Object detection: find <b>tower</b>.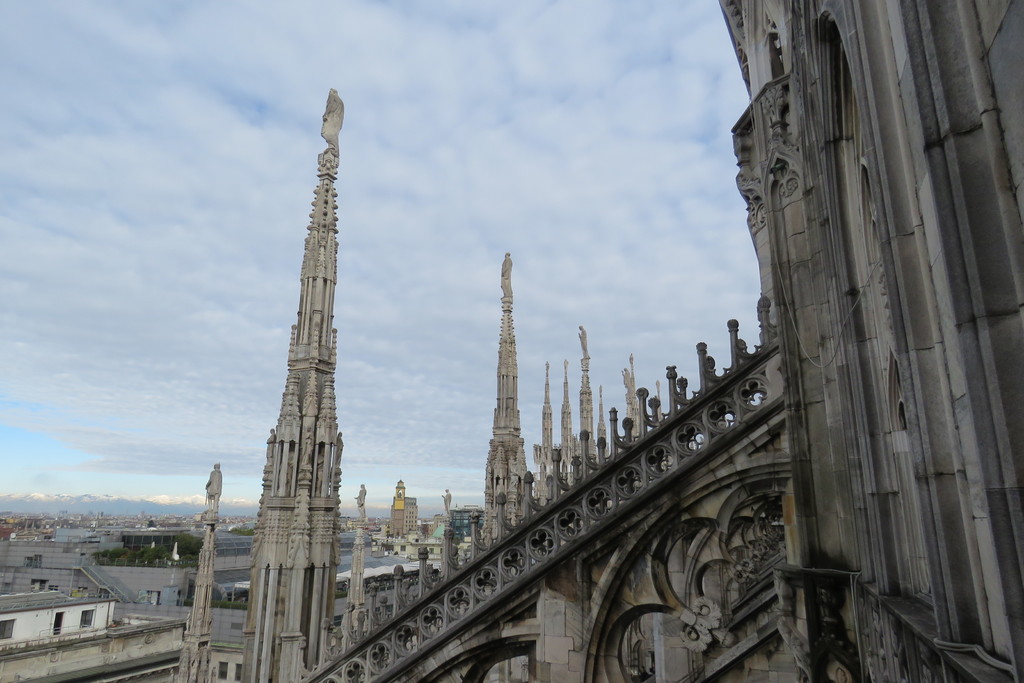
bbox=(230, 85, 344, 682).
